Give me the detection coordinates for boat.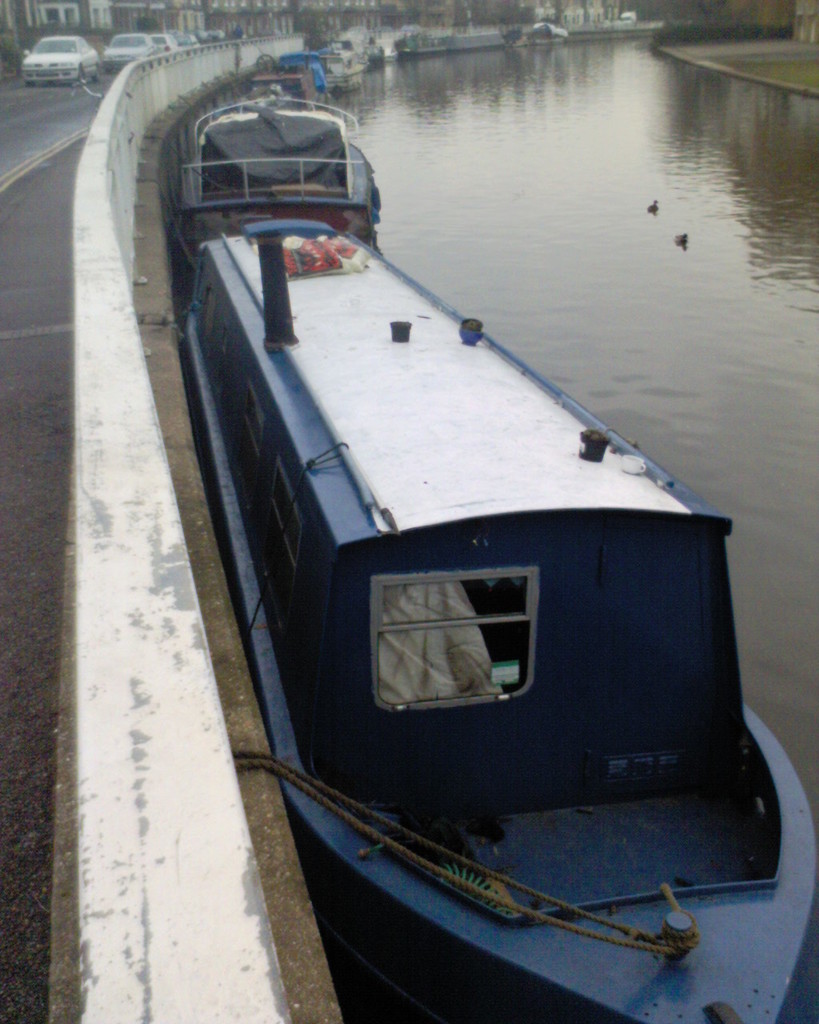
249/52/335/112.
